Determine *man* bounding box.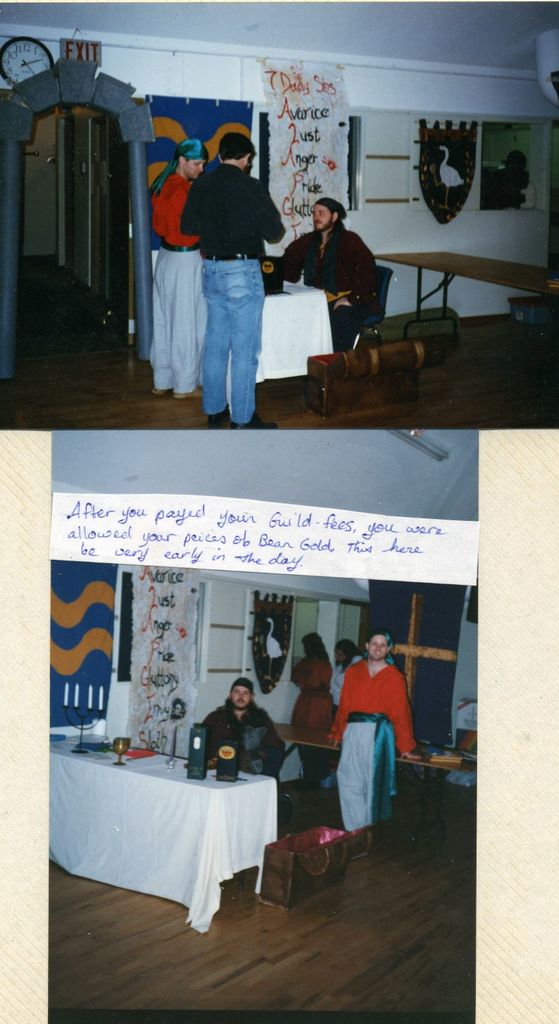
Determined: 274,193,379,354.
